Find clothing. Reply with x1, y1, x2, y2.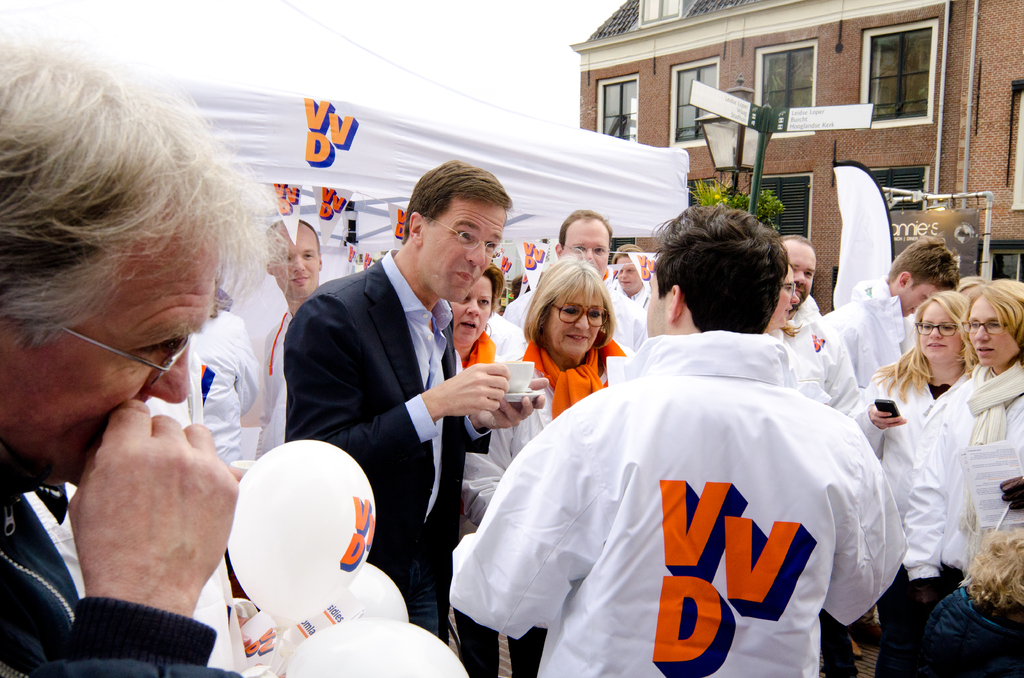
0, 437, 241, 677.
